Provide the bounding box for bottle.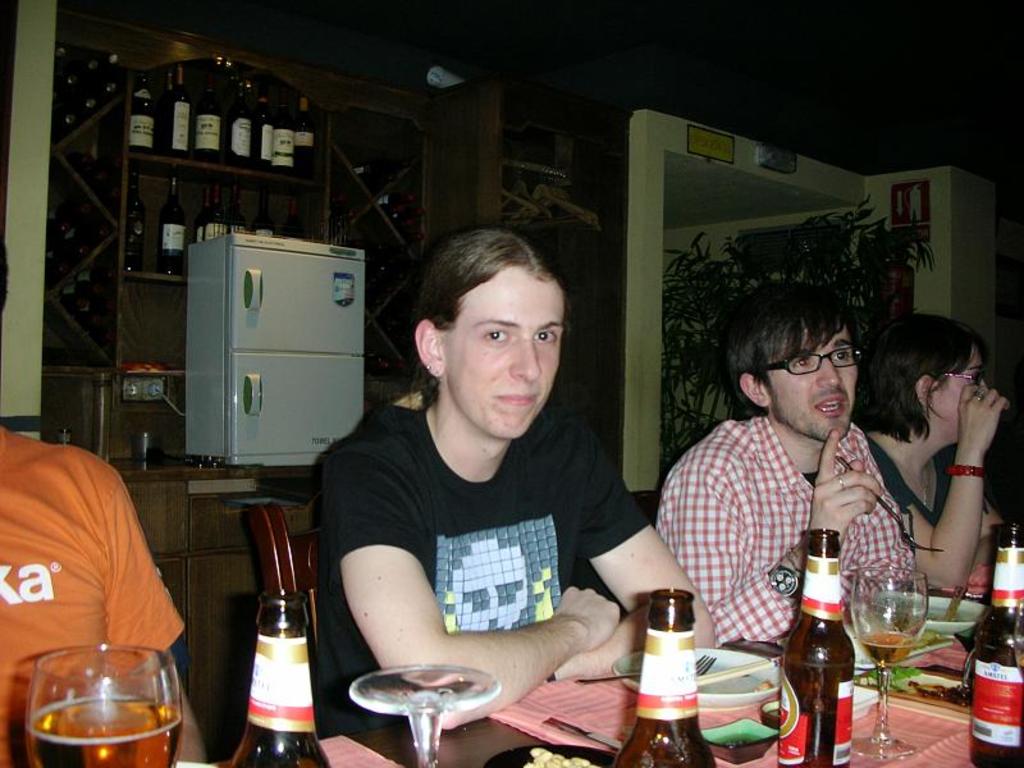
223:563:311:745.
